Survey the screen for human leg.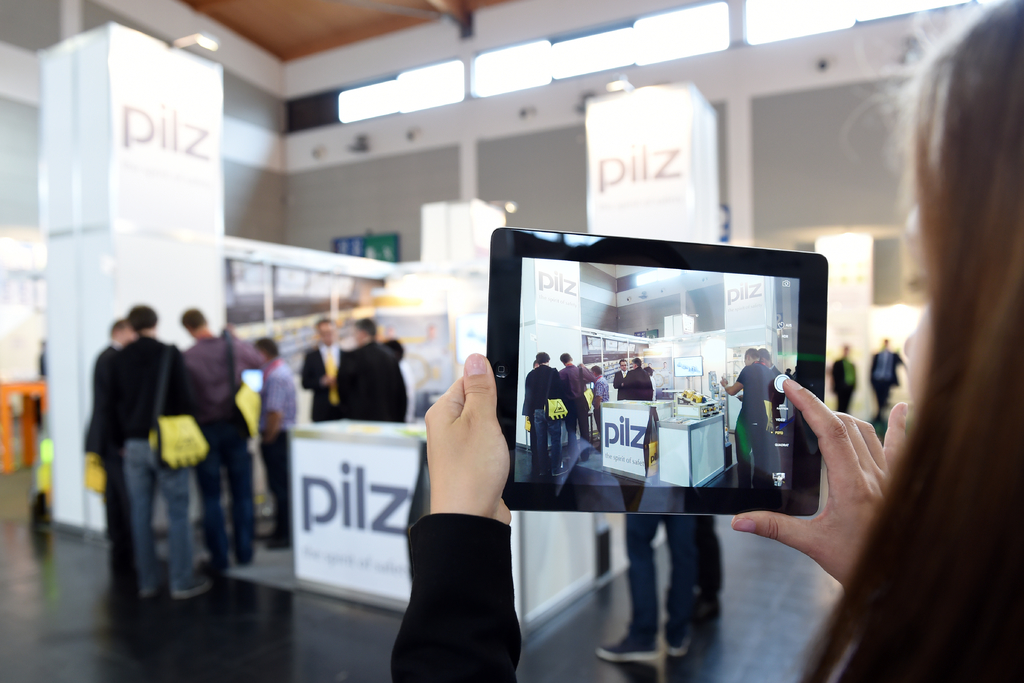
Survey found: detection(150, 442, 210, 601).
